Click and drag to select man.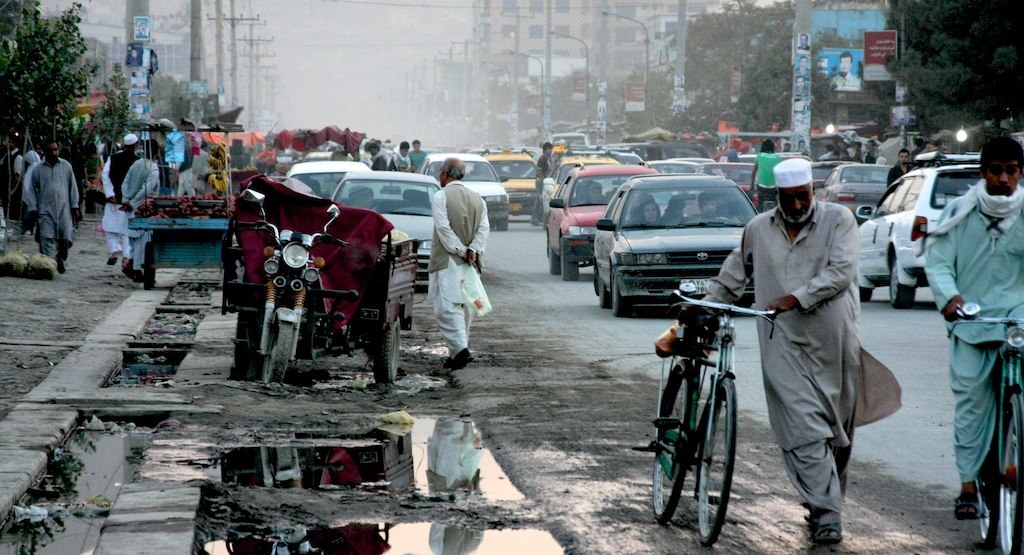
Selection: l=886, t=143, r=913, b=191.
